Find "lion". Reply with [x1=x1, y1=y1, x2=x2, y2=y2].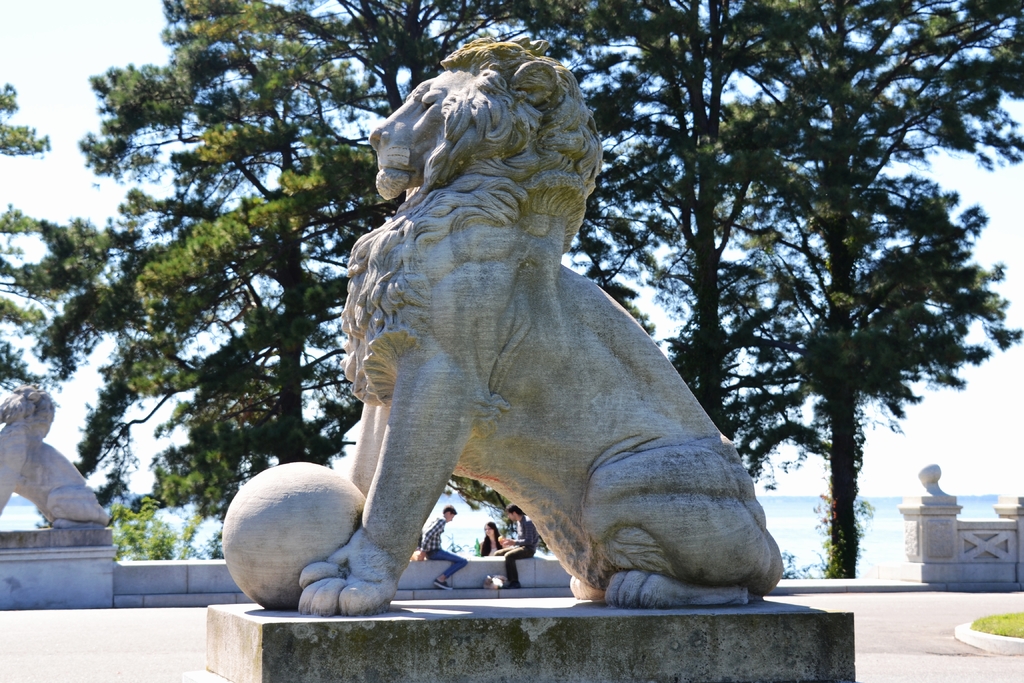
[x1=299, y1=31, x2=785, y2=616].
